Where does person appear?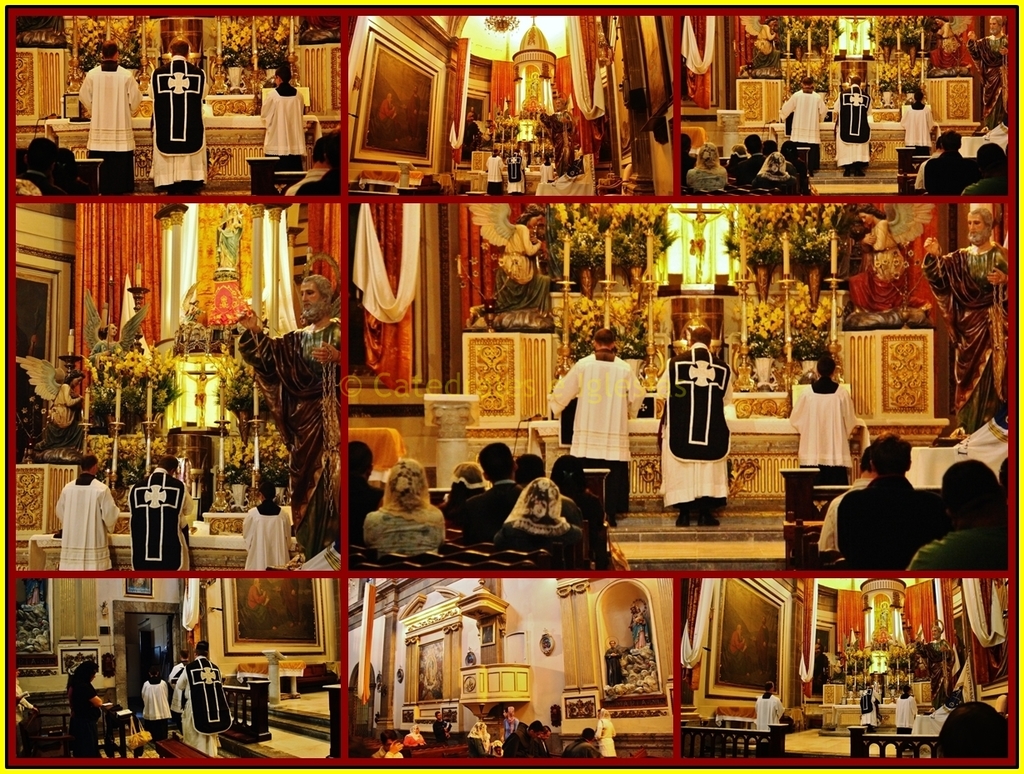
Appears at x1=463, y1=111, x2=485, y2=162.
